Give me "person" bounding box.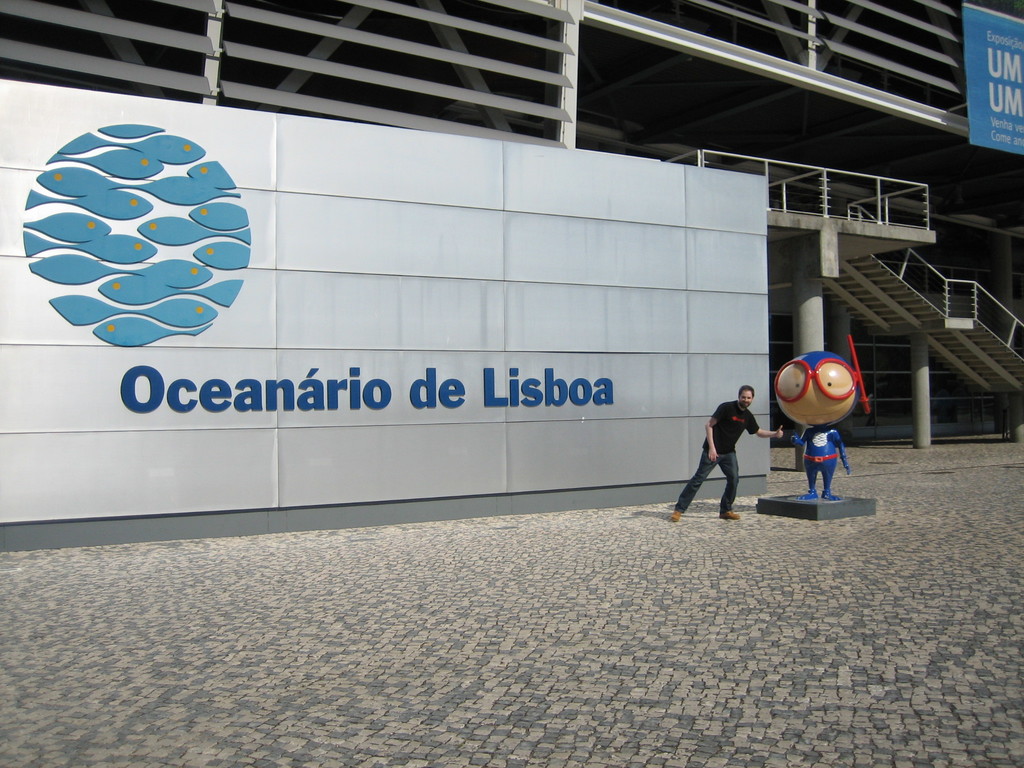
x1=773 y1=349 x2=862 y2=500.
